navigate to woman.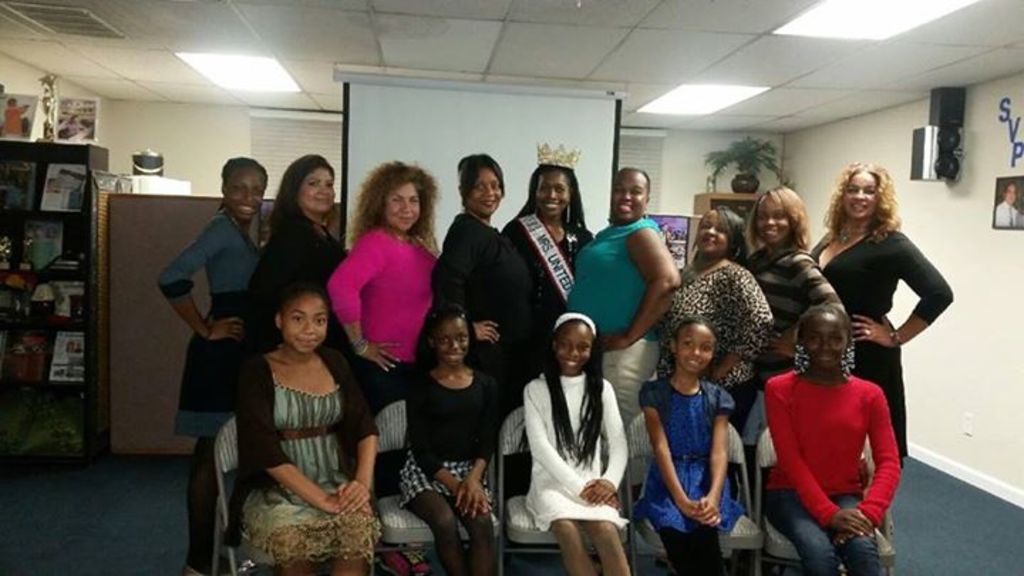
Navigation target: (left=329, top=162, right=439, bottom=417).
